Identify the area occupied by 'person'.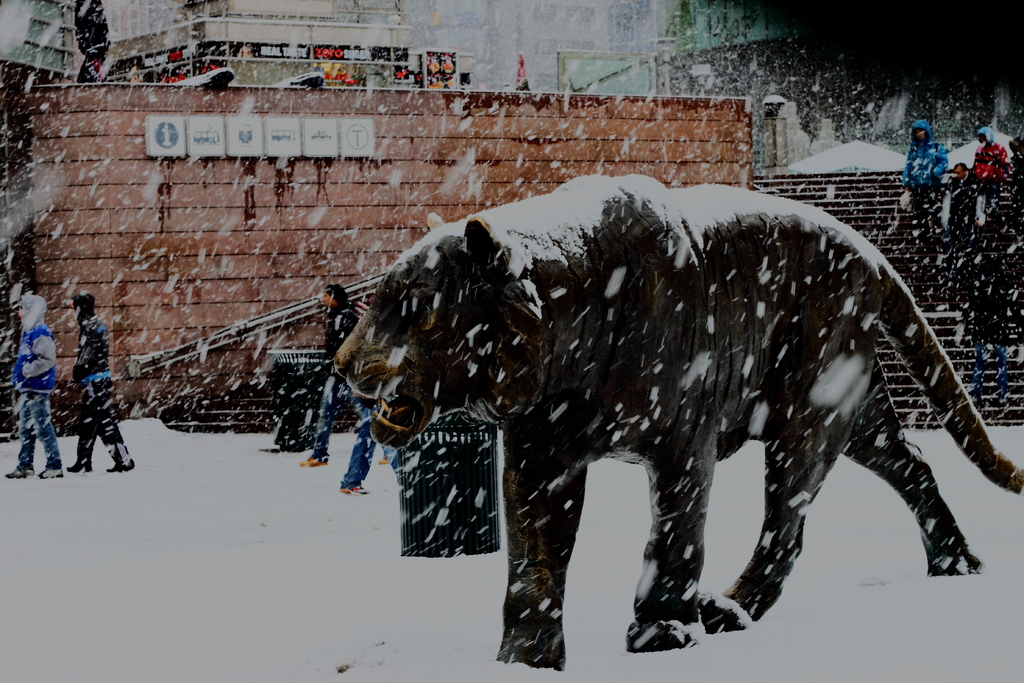
Area: bbox=(959, 127, 1008, 224).
